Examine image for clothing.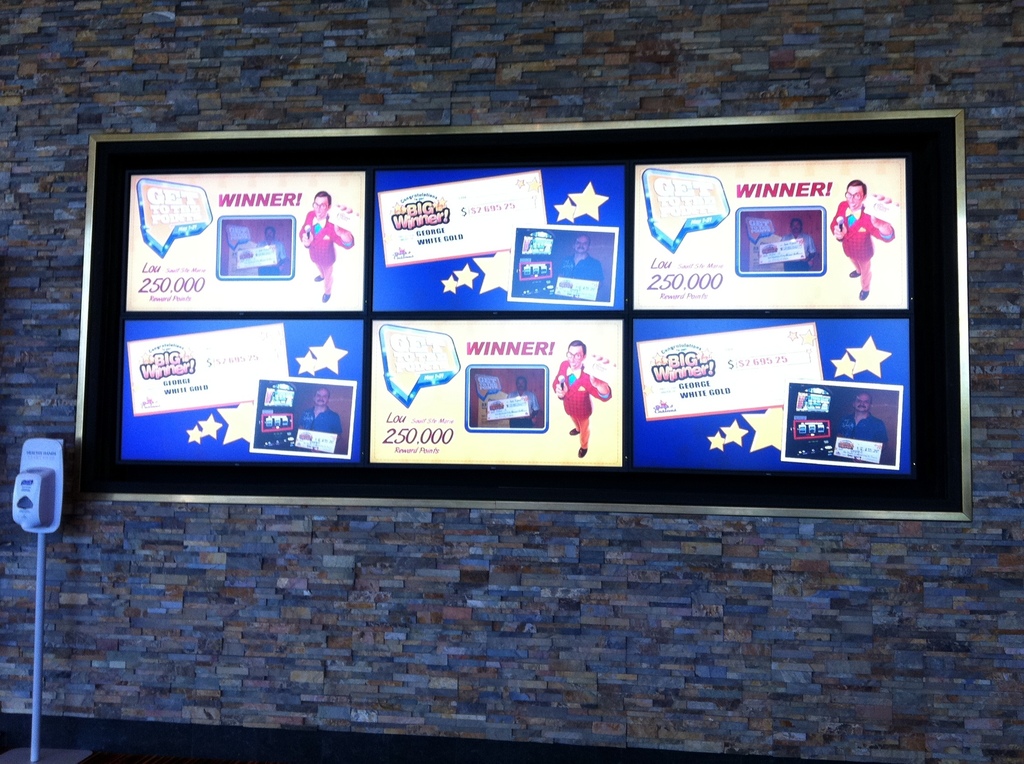
Examination result: x1=302, y1=208, x2=356, y2=301.
